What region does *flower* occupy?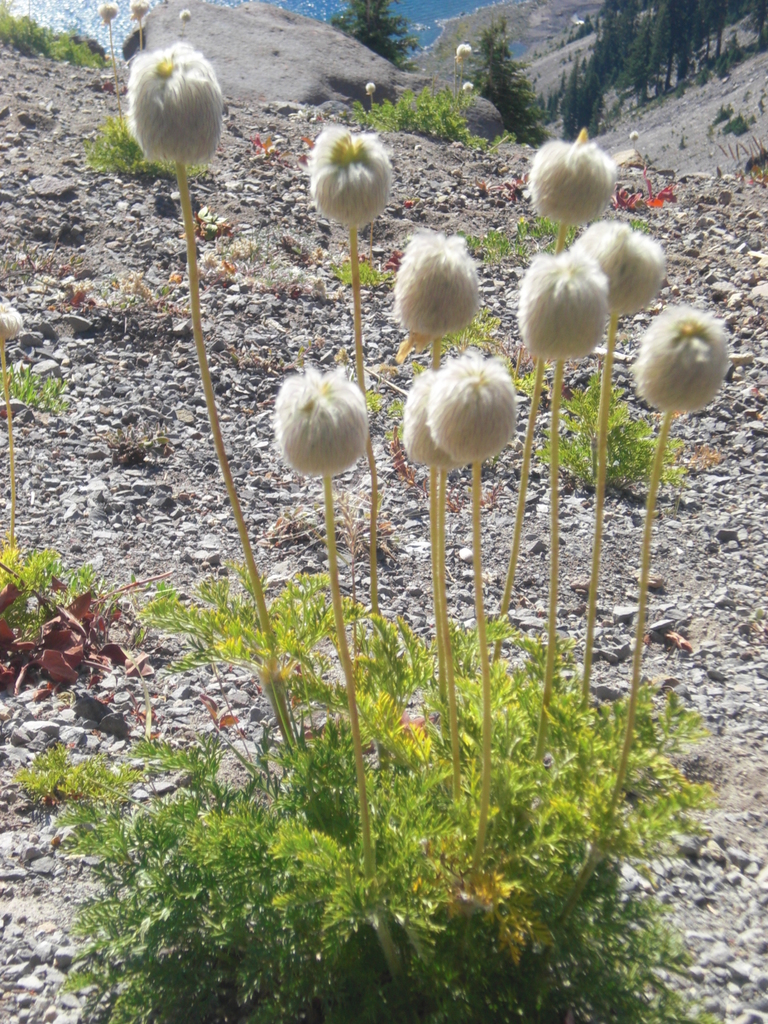
{"left": 410, "top": 367, "right": 460, "bottom": 479}.
